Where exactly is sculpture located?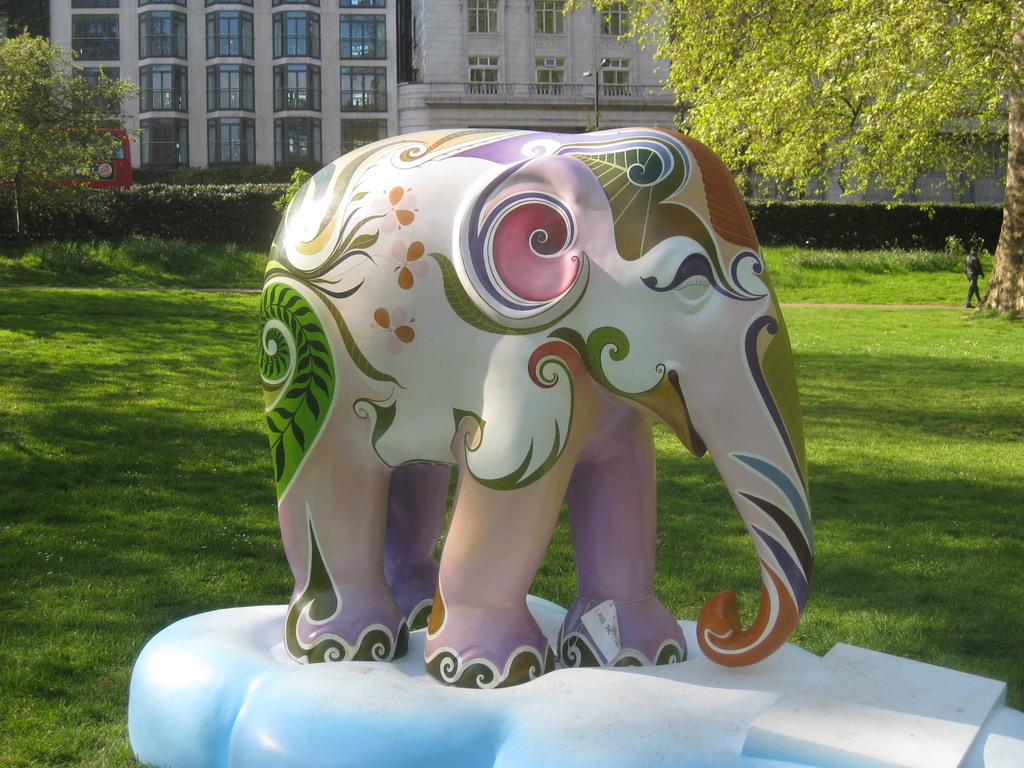
Its bounding box is 242 116 797 700.
